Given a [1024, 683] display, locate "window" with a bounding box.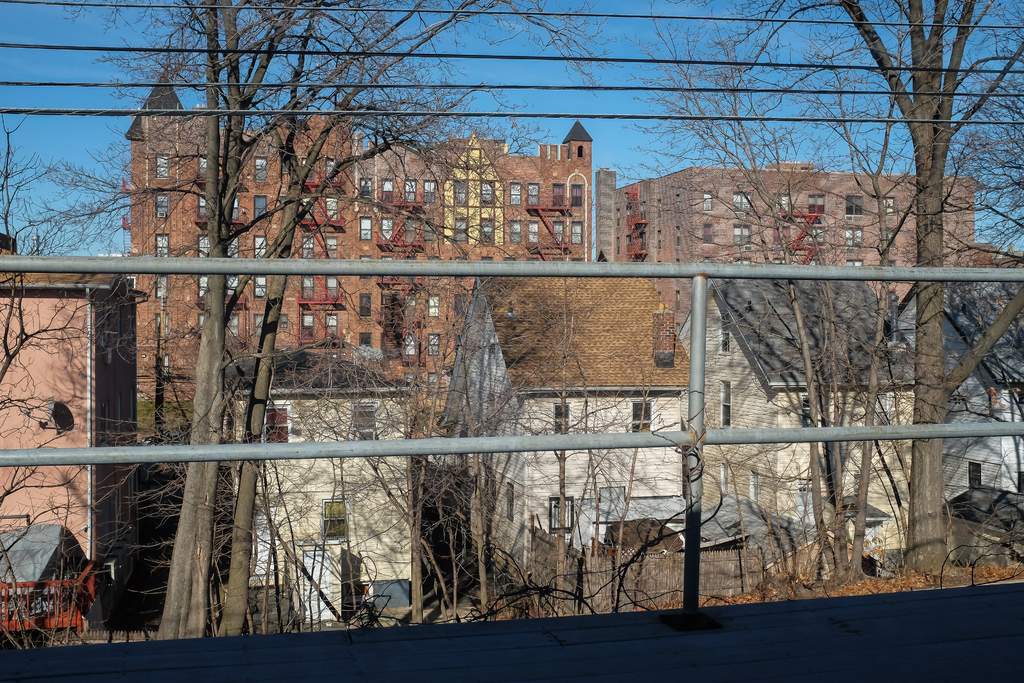
Located: [808,227,820,242].
